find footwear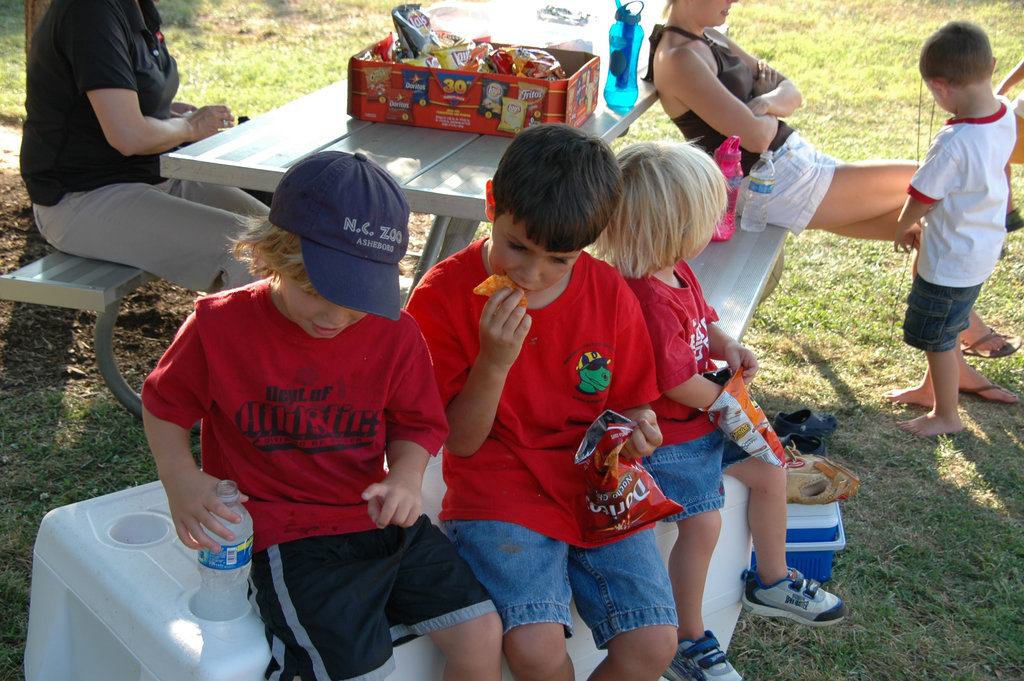
x1=774, y1=411, x2=835, y2=443
